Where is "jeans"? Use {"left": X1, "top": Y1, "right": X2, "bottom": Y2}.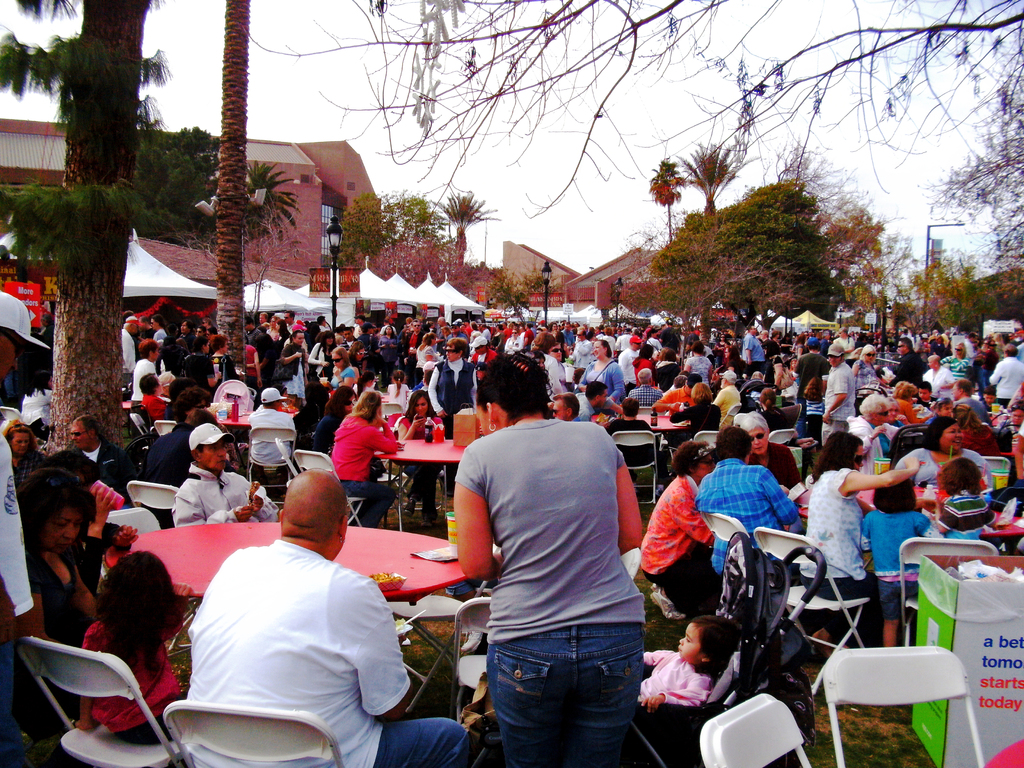
{"left": 468, "top": 630, "right": 652, "bottom": 767}.
